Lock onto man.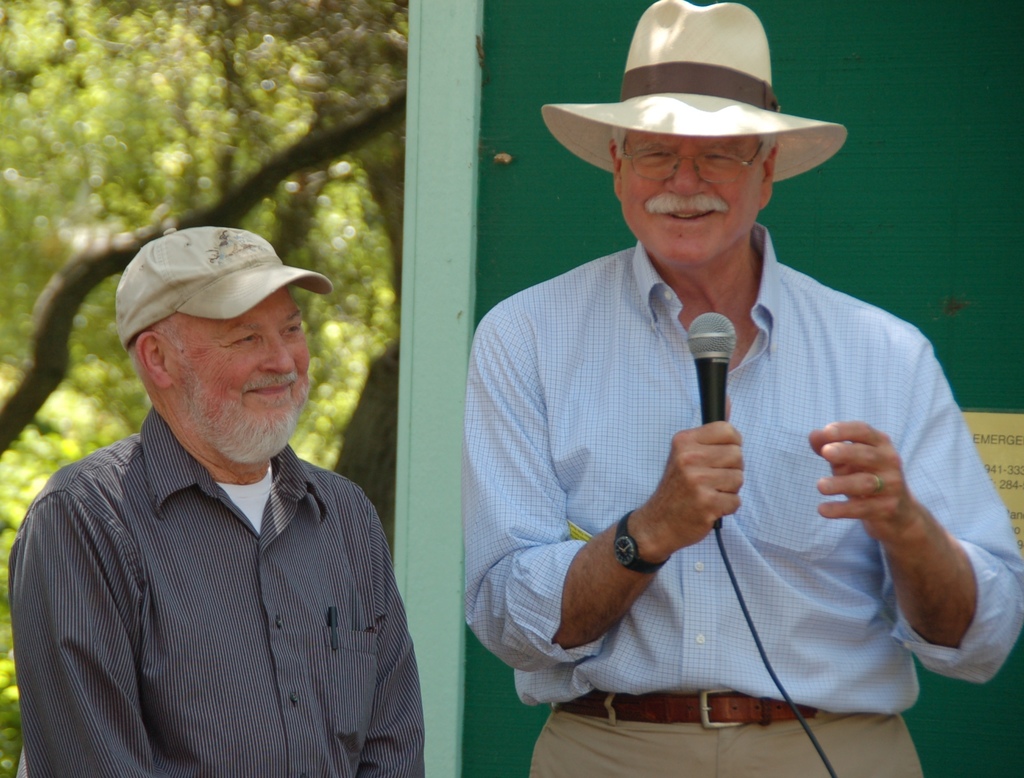
Locked: box(465, 0, 1023, 775).
